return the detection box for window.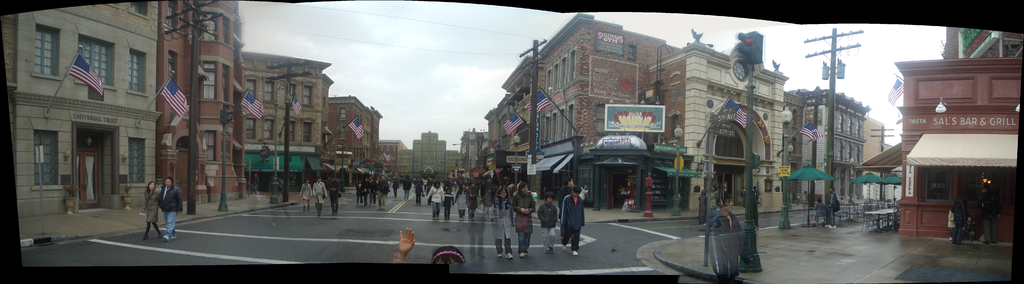
<box>124,0,147,15</box>.
